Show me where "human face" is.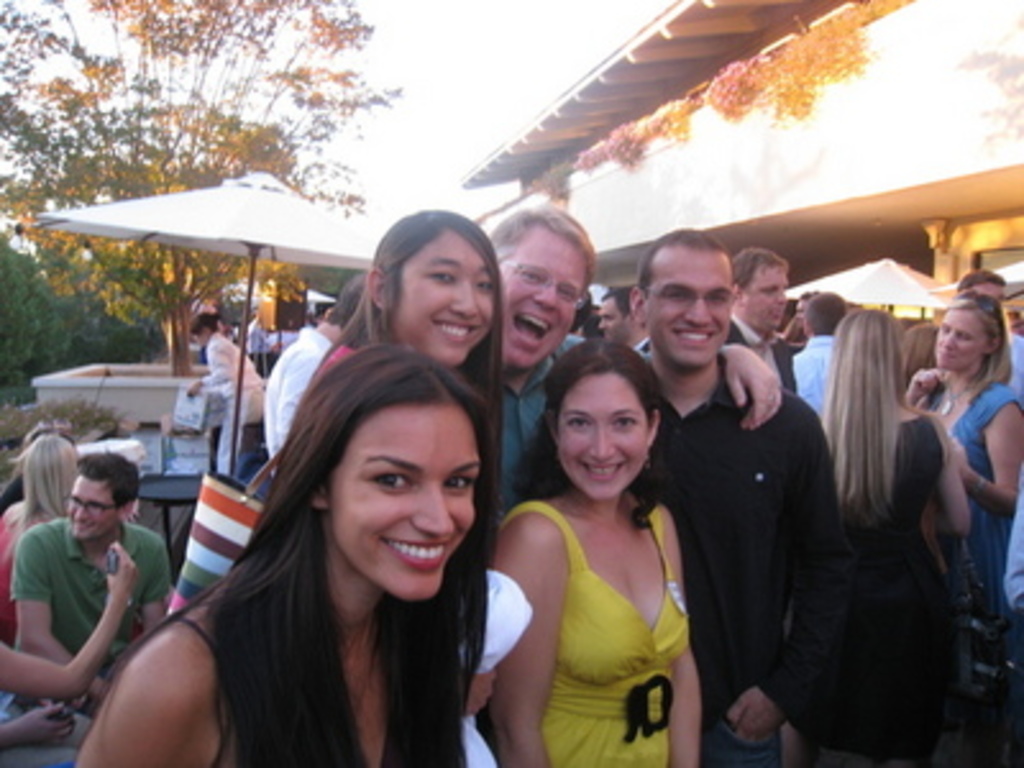
"human face" is at BBox(937, 307, 983, 369).
